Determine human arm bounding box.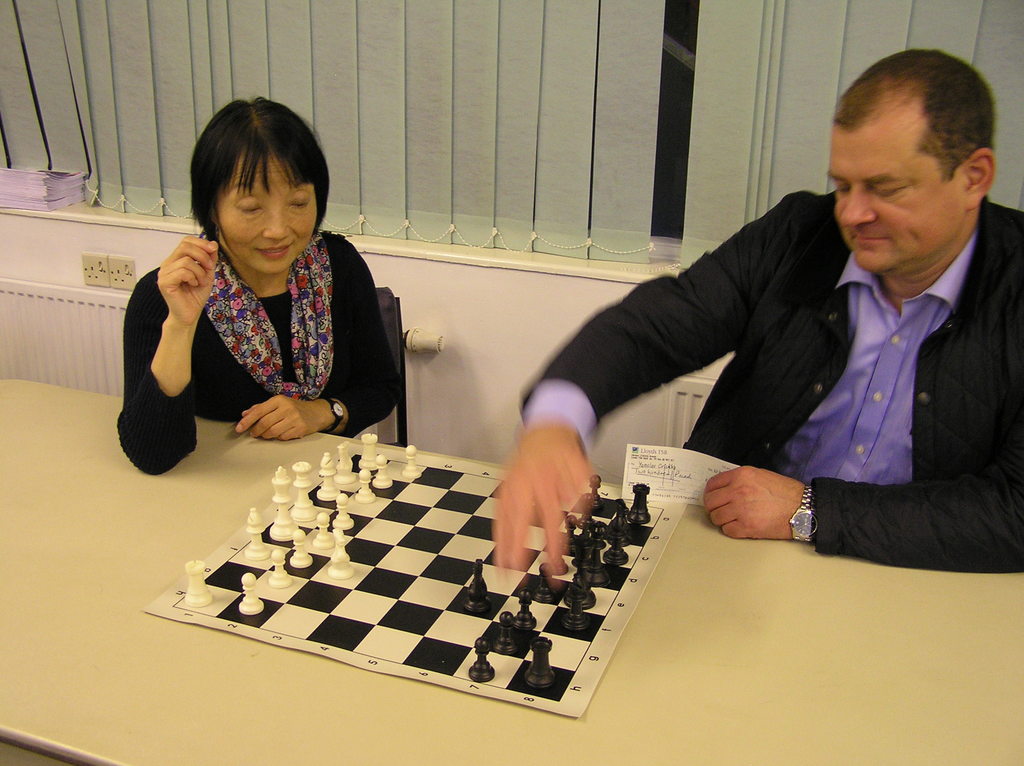
Determined: <box>486,192,826,581</box>.
